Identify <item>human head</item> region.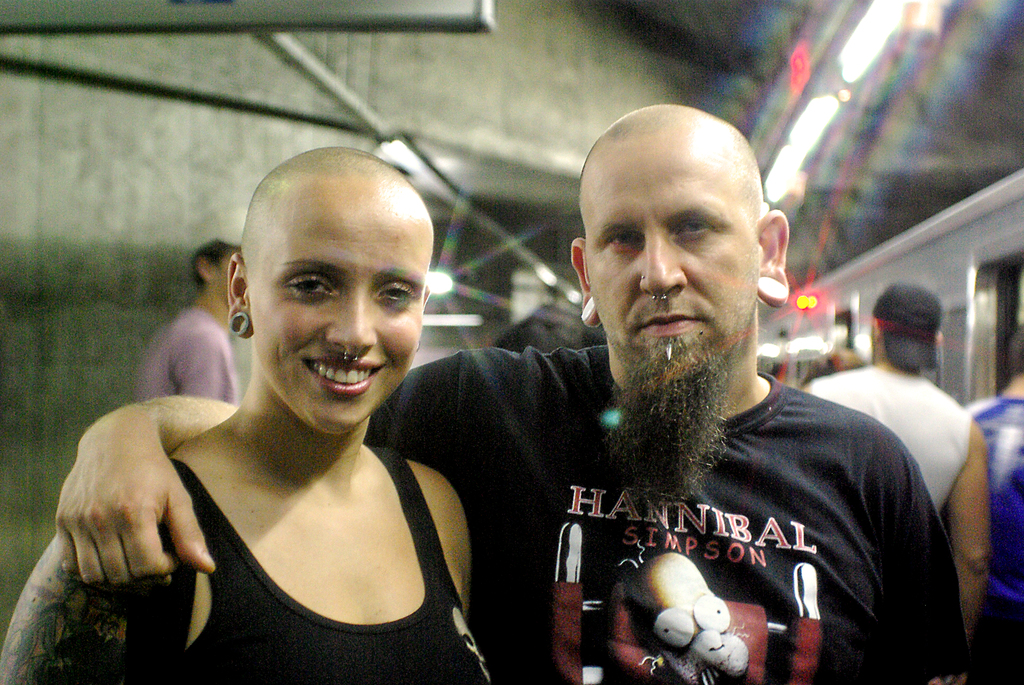
Region: Rect(1004, 324, 1023, 386).
